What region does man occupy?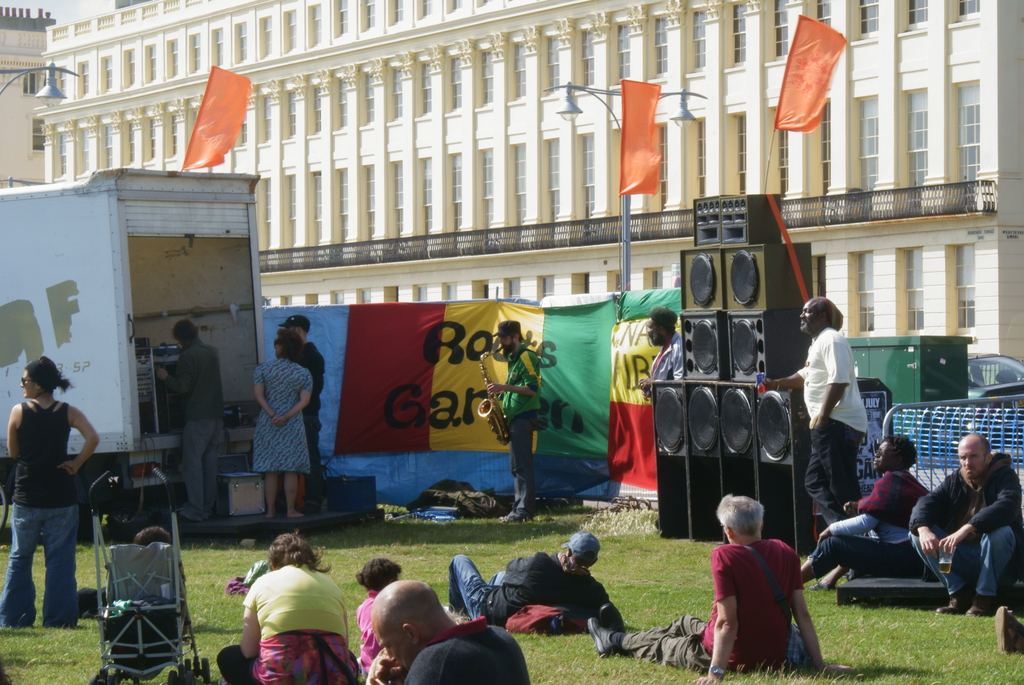
{"left": 582, "top": 492, "right": 857, "bottom": 684}.
